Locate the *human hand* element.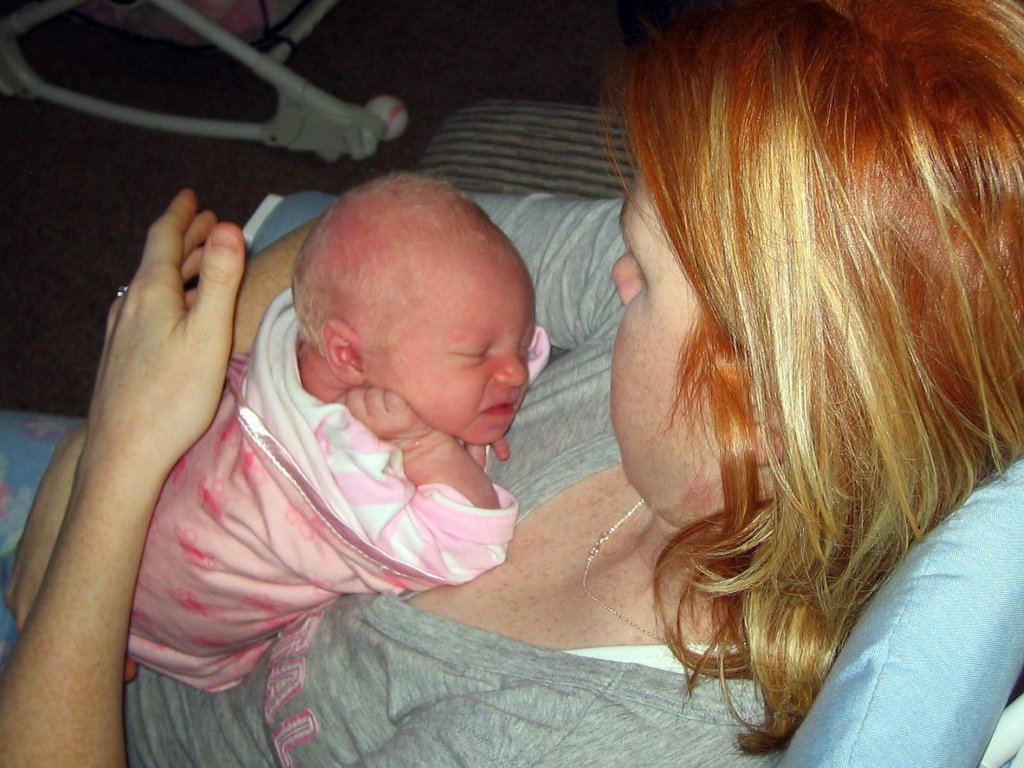
Element bbox: 2, 421, 88, 635.
